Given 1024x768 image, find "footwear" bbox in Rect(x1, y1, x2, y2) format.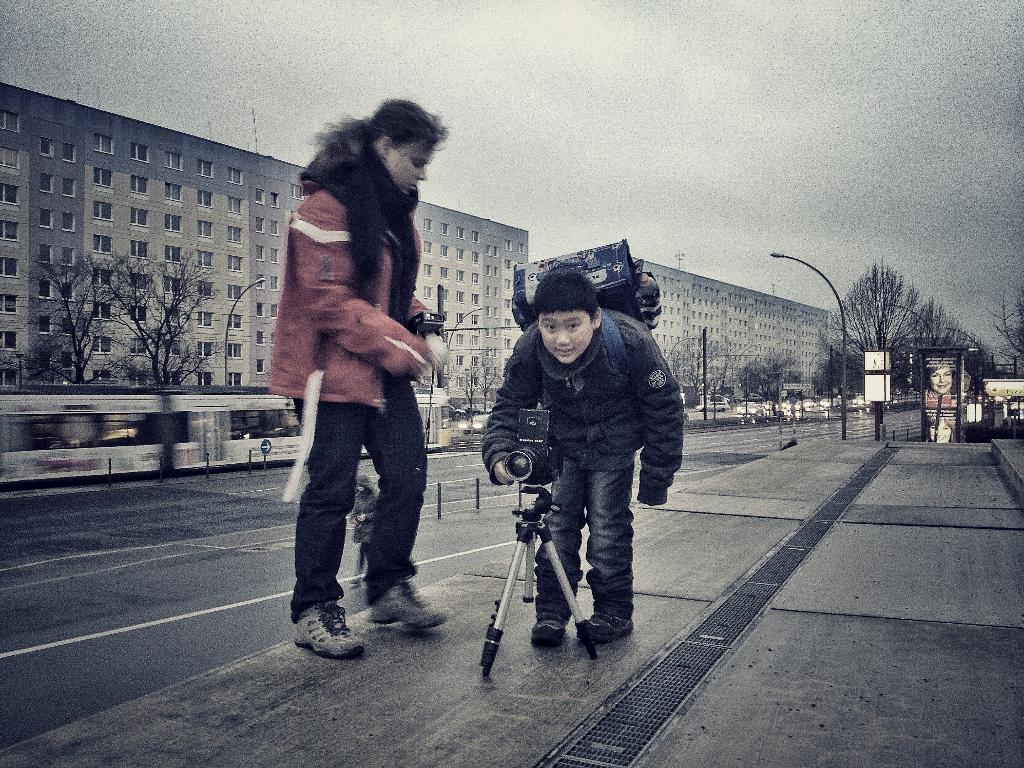
Rect(529, 565, 579, 648).
